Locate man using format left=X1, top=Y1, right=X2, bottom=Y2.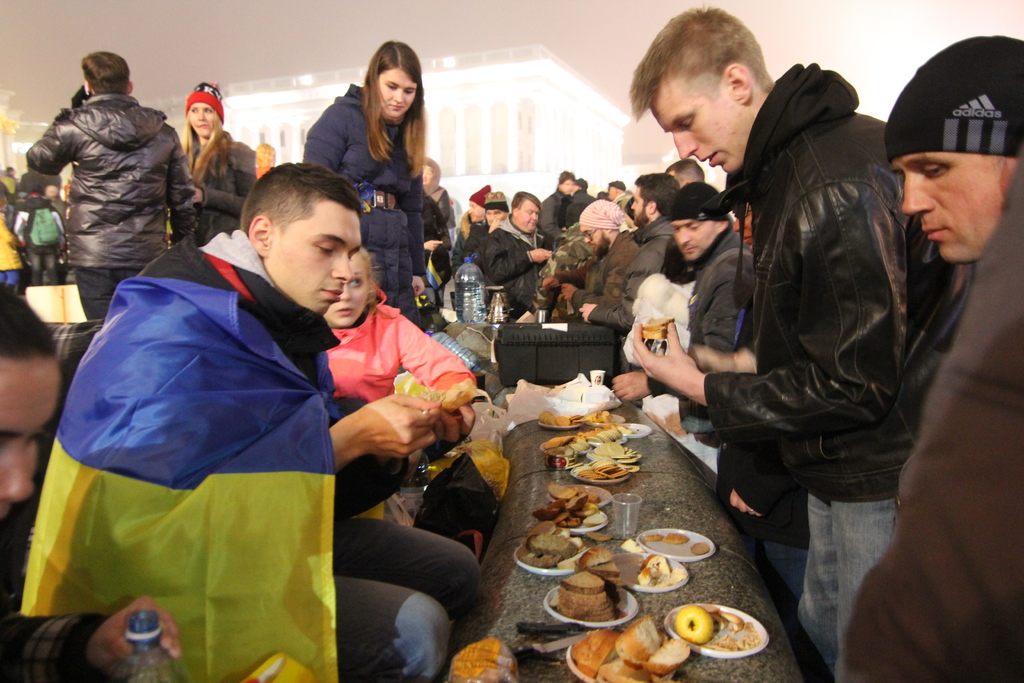
left=480, top=189, right=577, bottom=315.
